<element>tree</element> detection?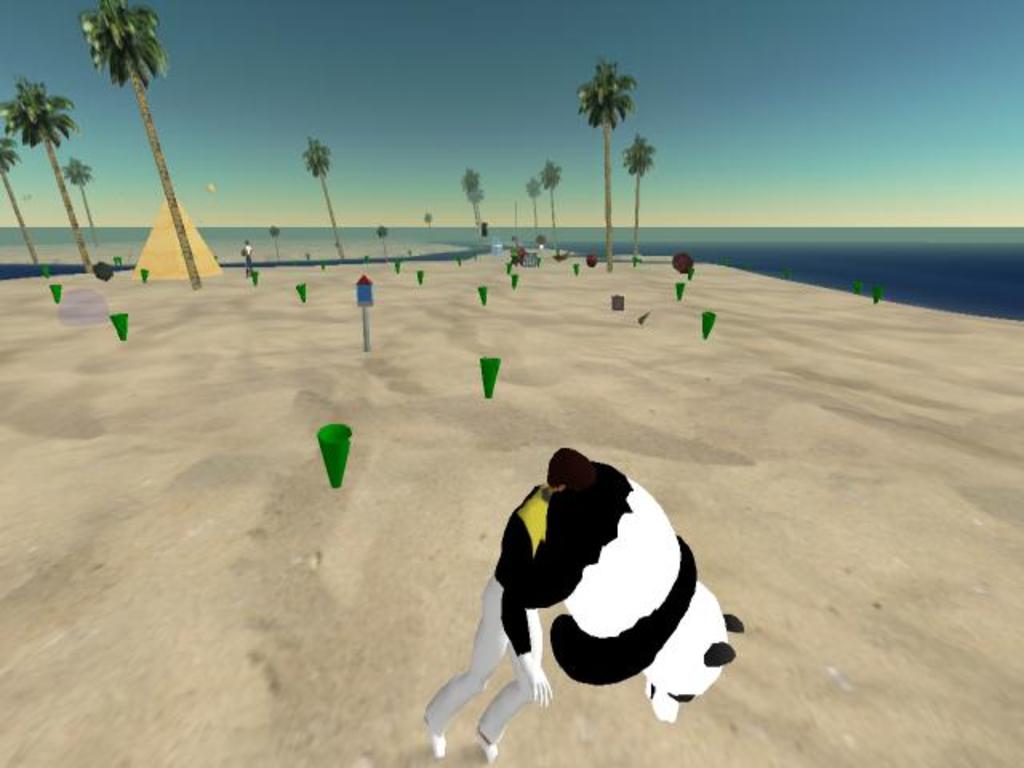
{"x1": 58, "y1": 150, "x2": 107, "y2": 242}
